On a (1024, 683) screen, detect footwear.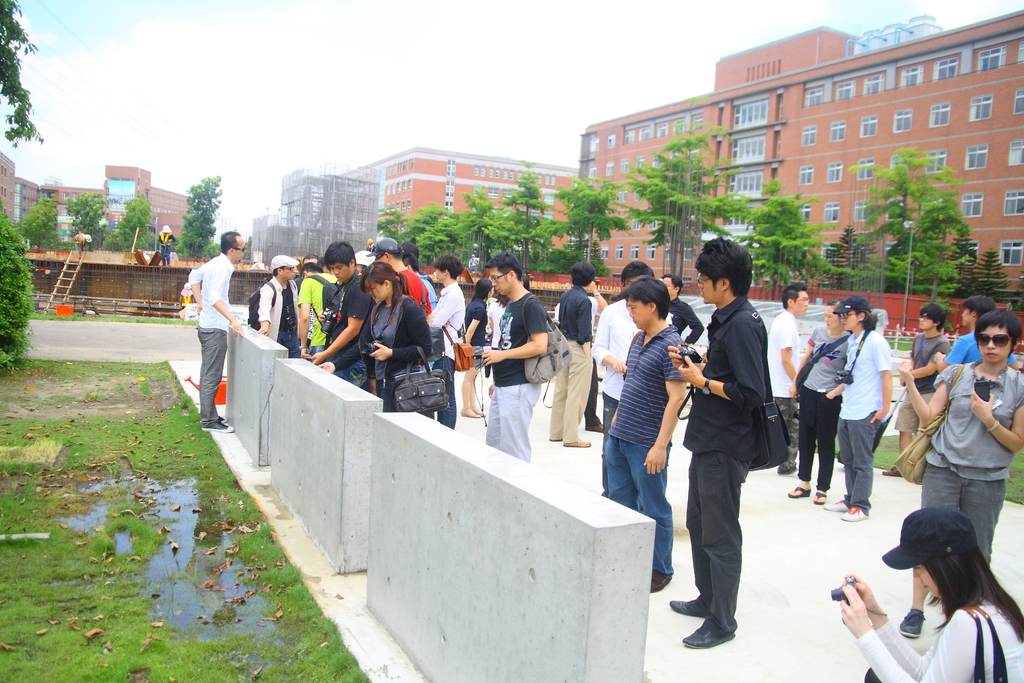
select_region(688, 620, 737, 646).
